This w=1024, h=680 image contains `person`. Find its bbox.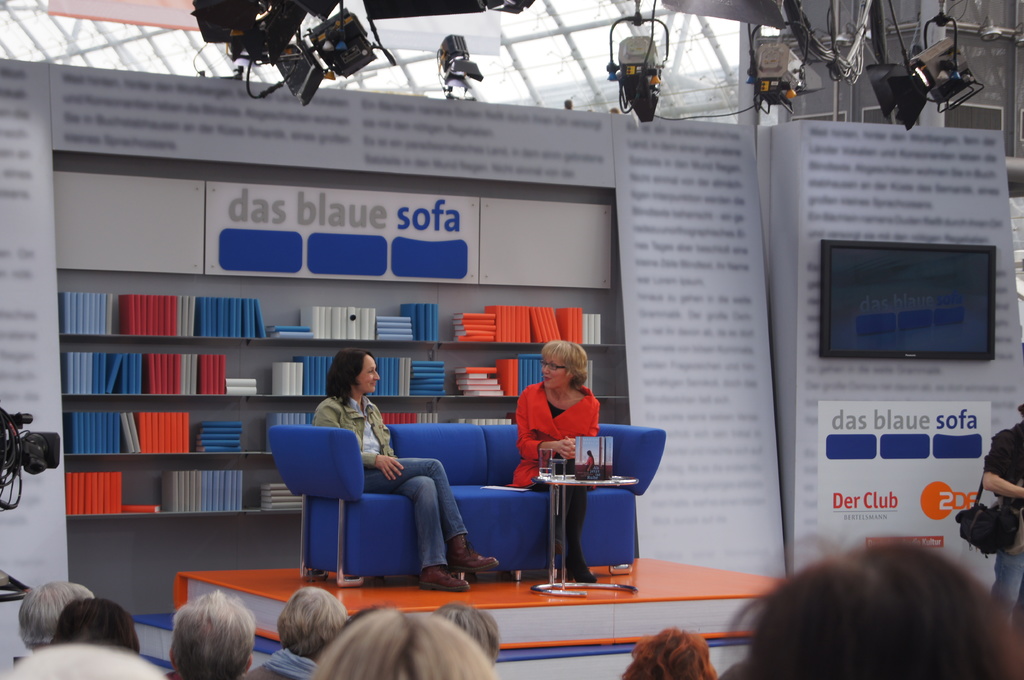
{"left": 312, "top": 344, "right": 500, "bottom": 593}.
